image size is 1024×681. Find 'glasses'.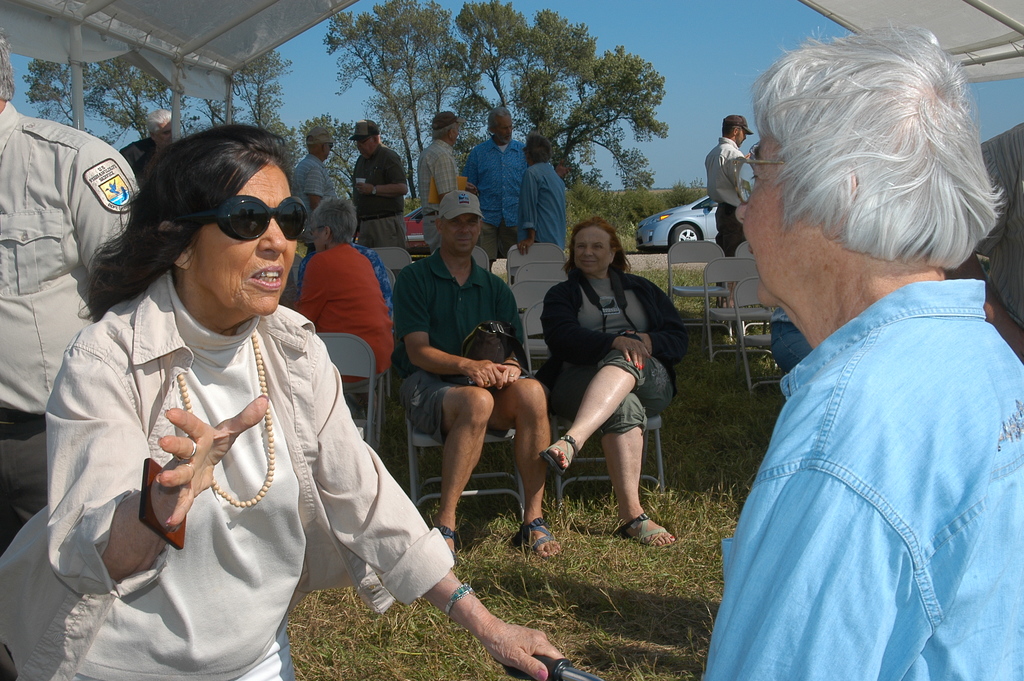
[197, 195, 313, 241].
